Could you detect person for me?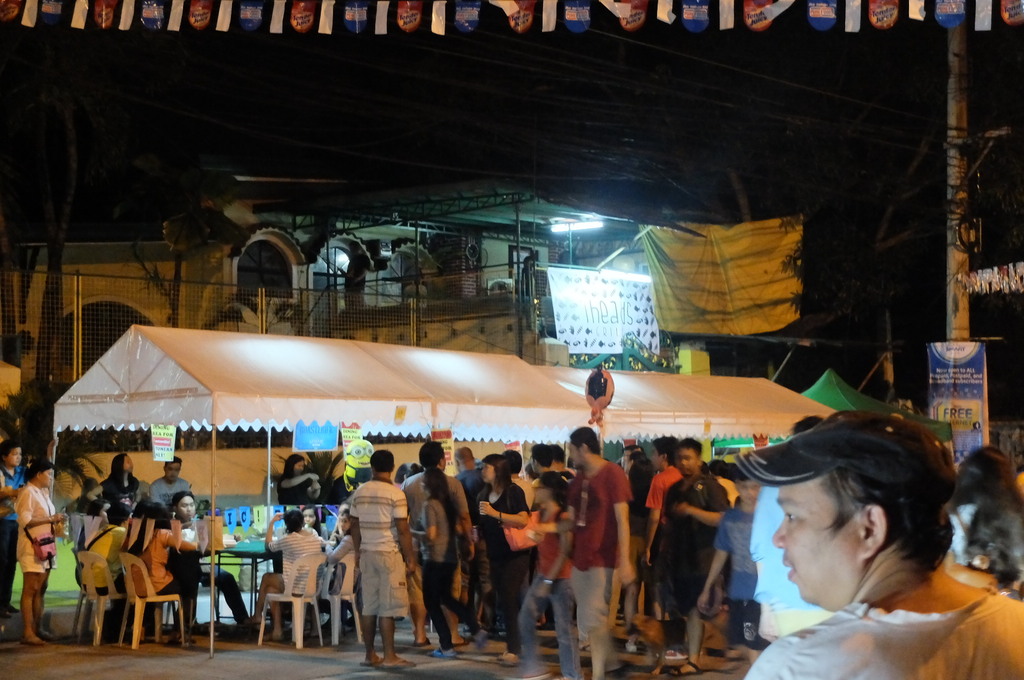
Detection result: box=[299, 501, 330, 529].
